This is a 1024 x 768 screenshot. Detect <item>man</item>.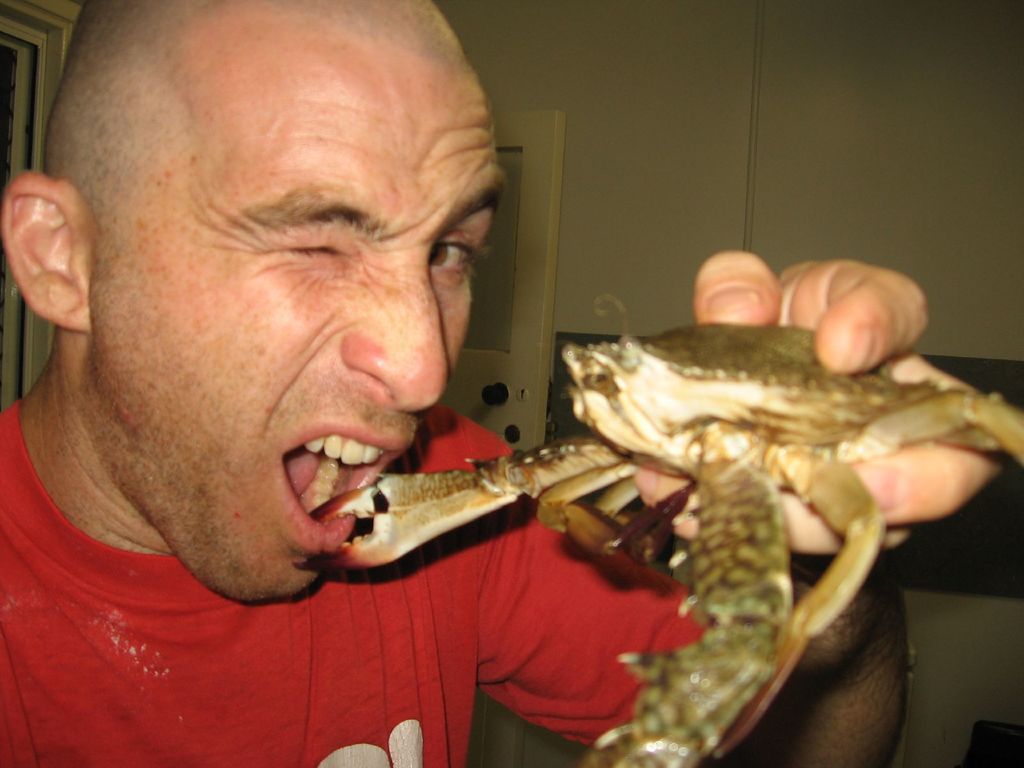
[0,0,1012,767].
